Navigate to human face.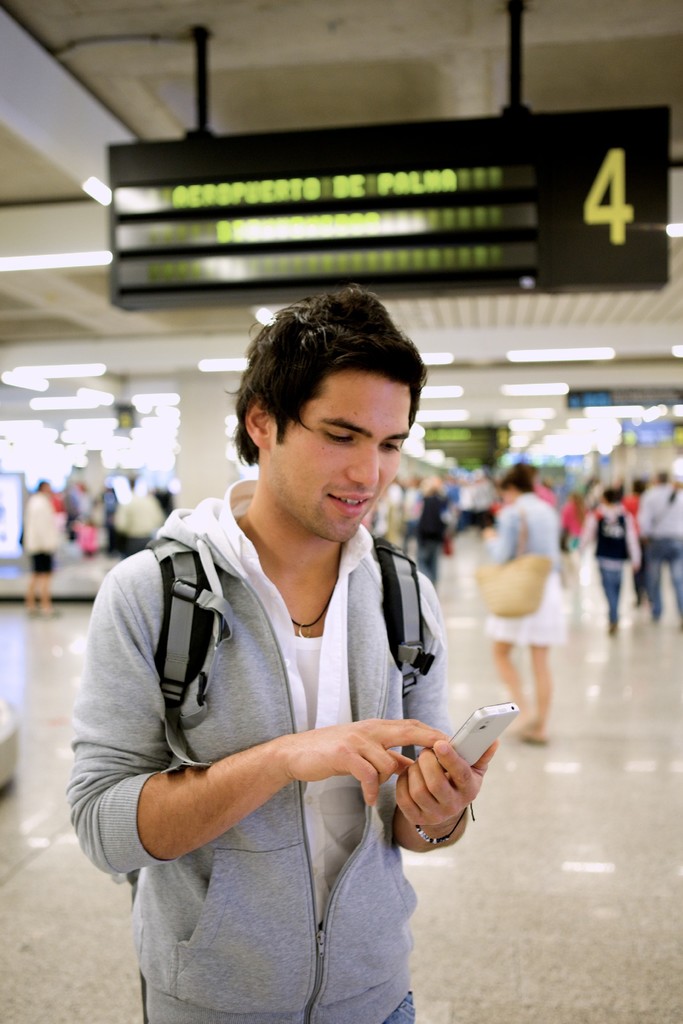
Navigation target: detection(275, 378, 413, 543).
